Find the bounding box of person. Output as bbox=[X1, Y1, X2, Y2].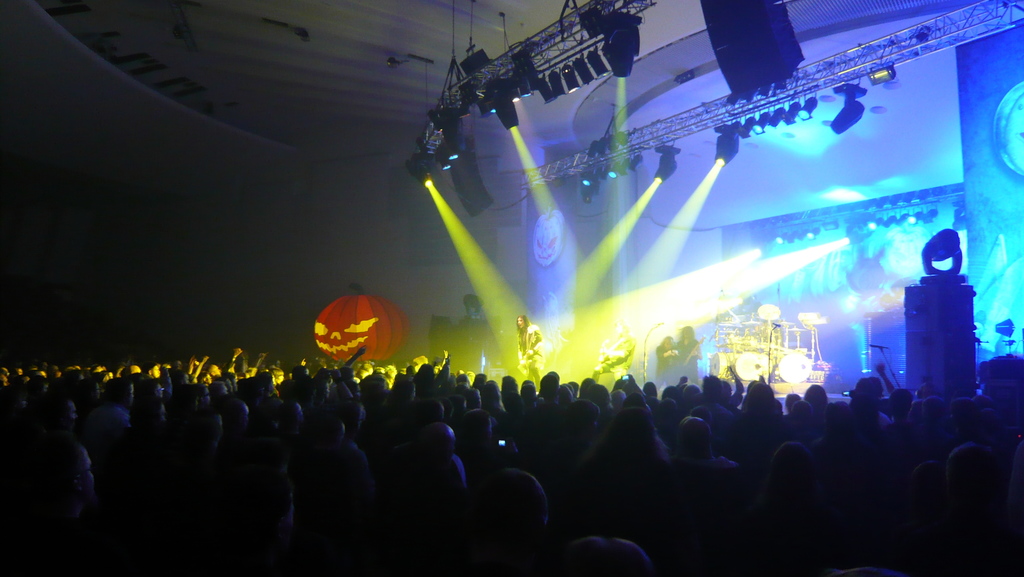
bbox=[982, 348, 1023, 419].
